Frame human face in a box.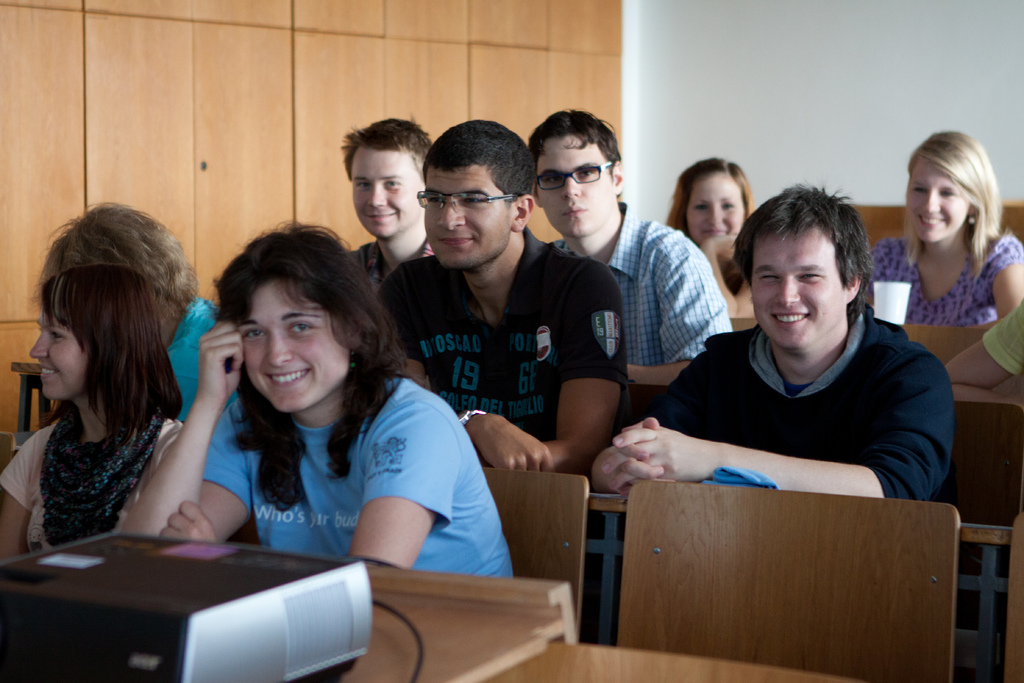
bbox(748, 226, 848, 347).
